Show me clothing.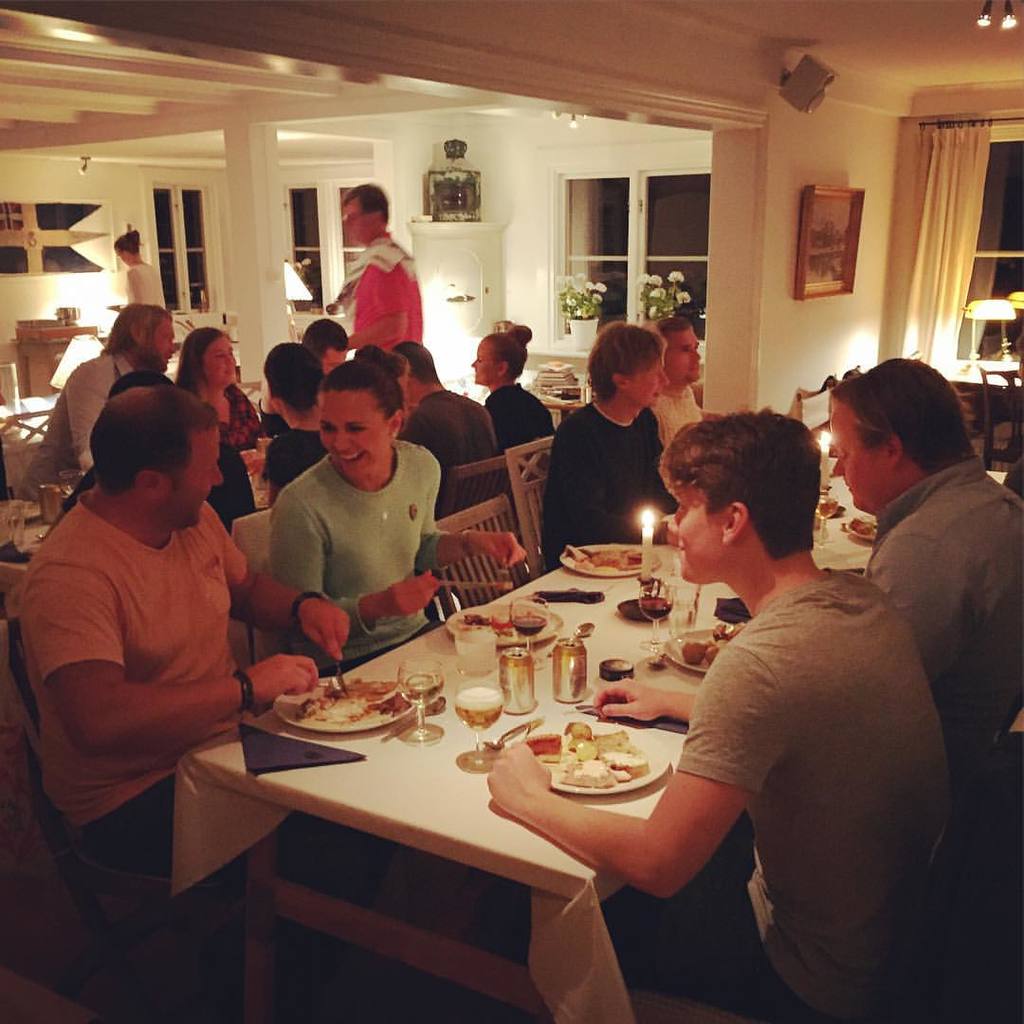
clothing is here: <box>480,376,561,485</box>.
